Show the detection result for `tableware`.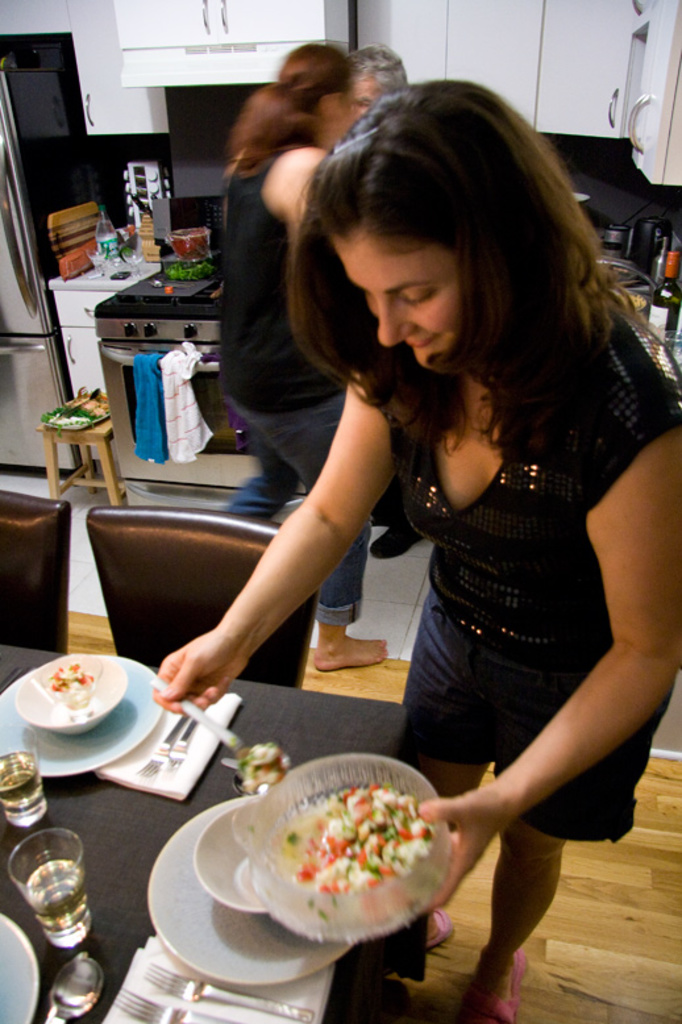
(x1=0, y1=728, x2=53, y2=829).
